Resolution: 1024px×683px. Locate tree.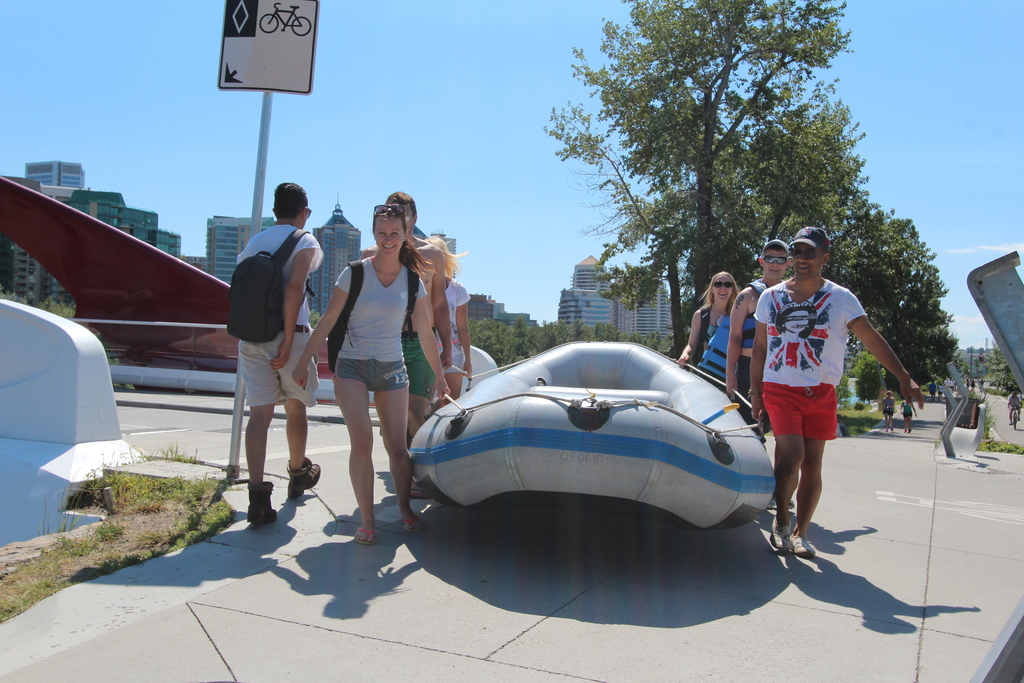
Rect(840, 222, 964, 406).
